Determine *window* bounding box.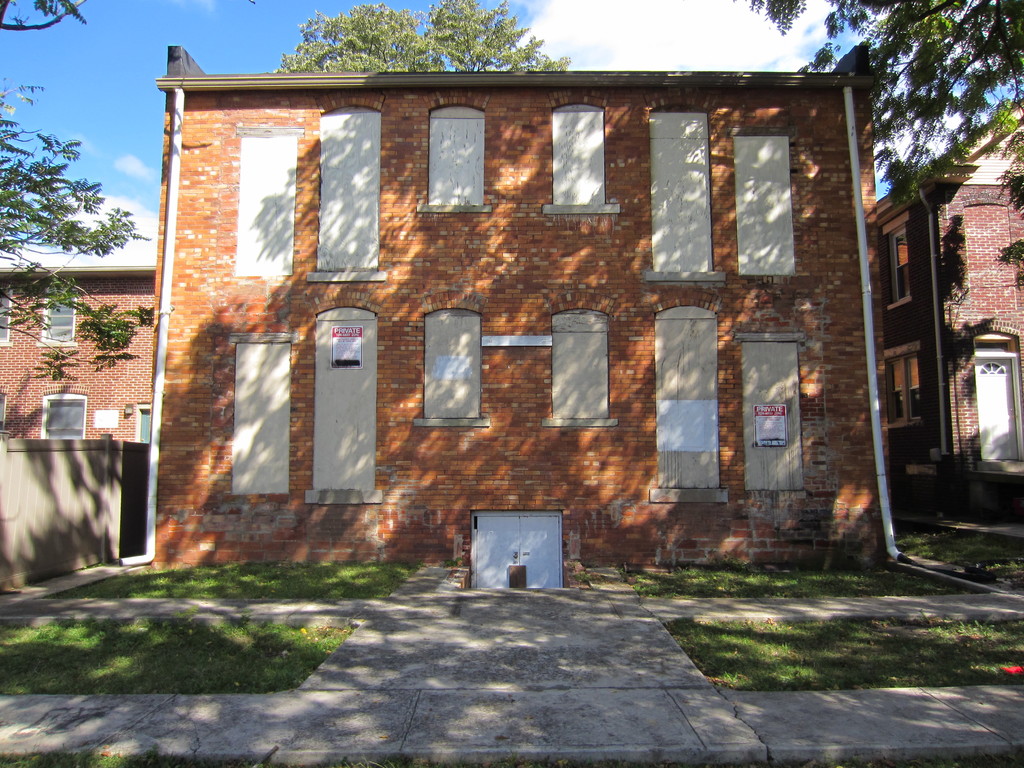
Determined: {"left": 654, "top": 308, "right": 720, "bottom": 489}.
